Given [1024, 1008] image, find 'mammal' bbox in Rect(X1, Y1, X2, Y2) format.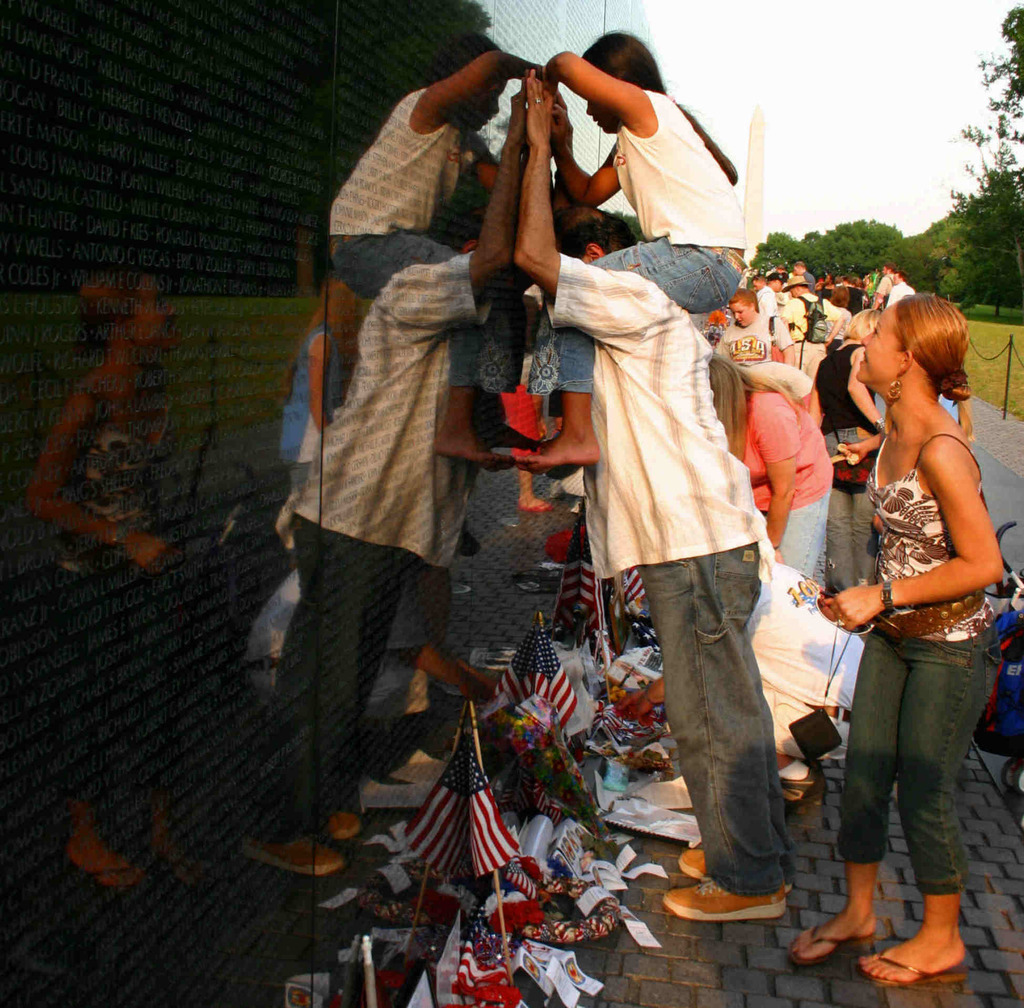
Rect(509, 29, 749, 473).
